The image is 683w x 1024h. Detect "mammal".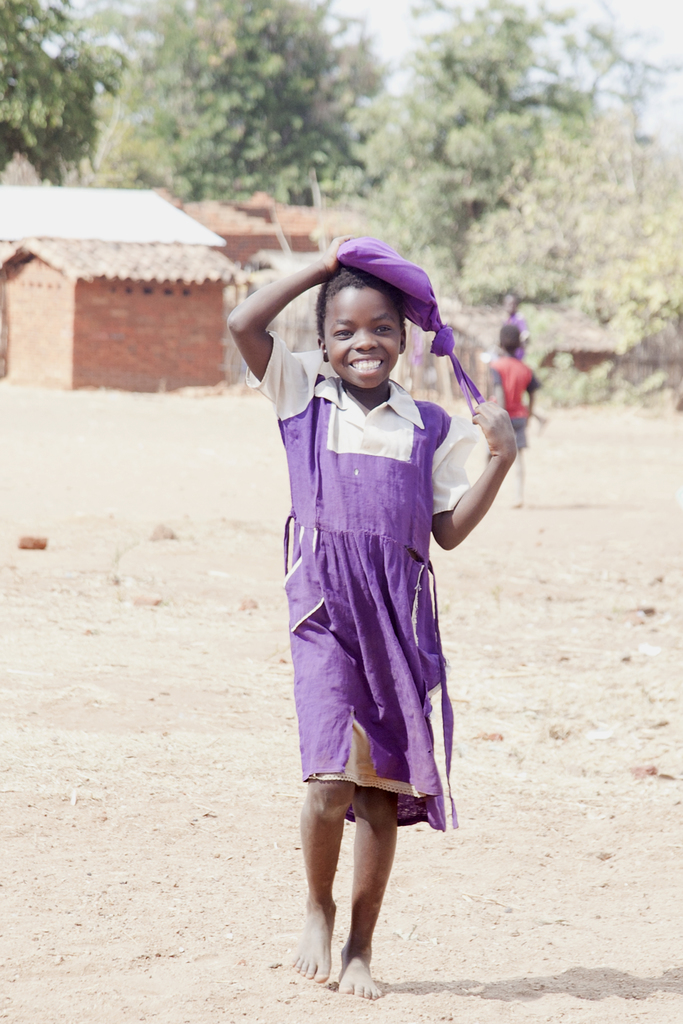
Detection: rect(500, 289, 527, 359).
